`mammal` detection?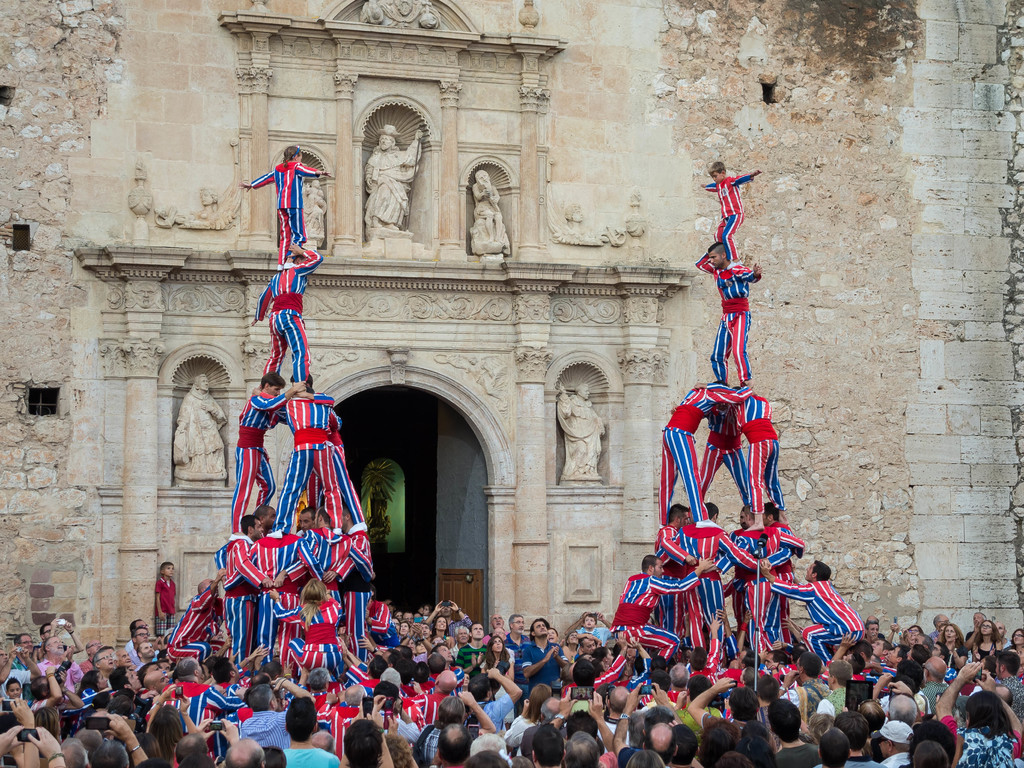
crop(269, 369, 340, 543)
